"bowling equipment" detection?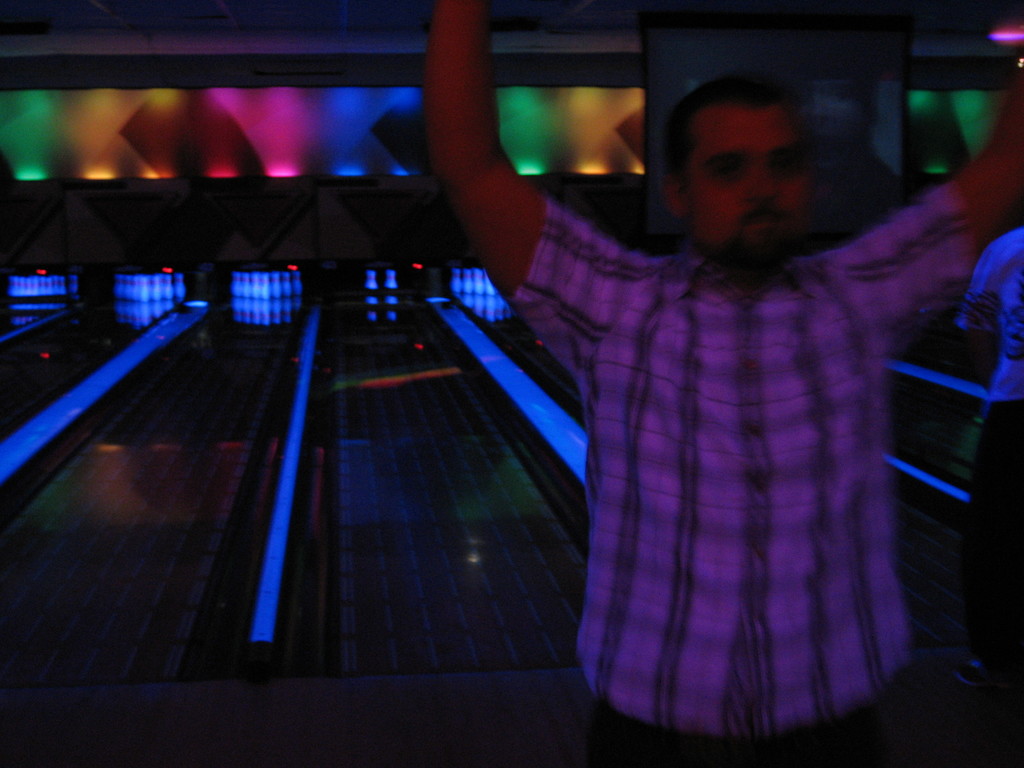
Rect(386, 266, 400, 291)
